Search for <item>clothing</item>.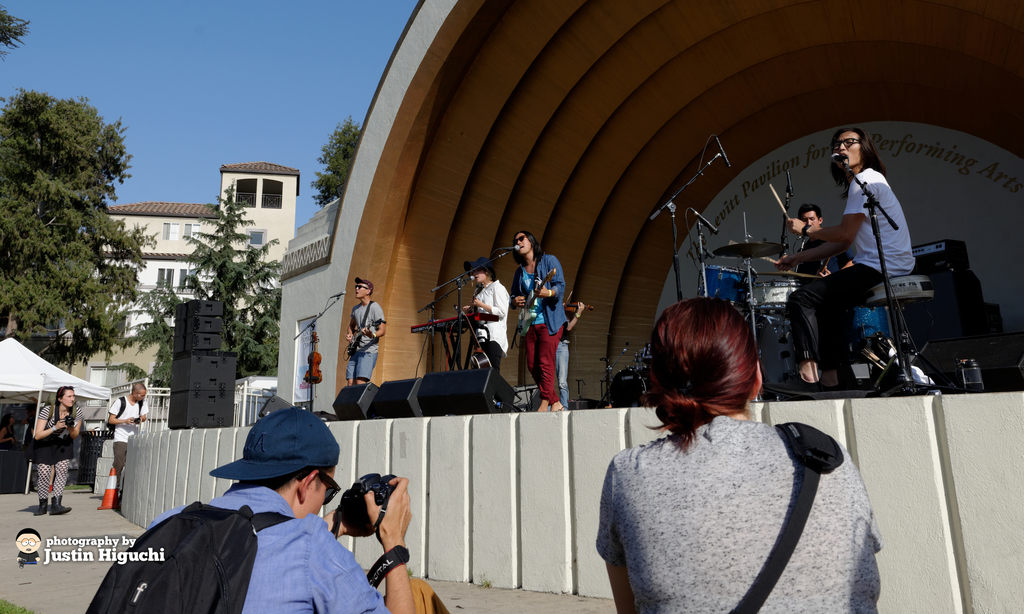
Found at 111,436,136,476.
